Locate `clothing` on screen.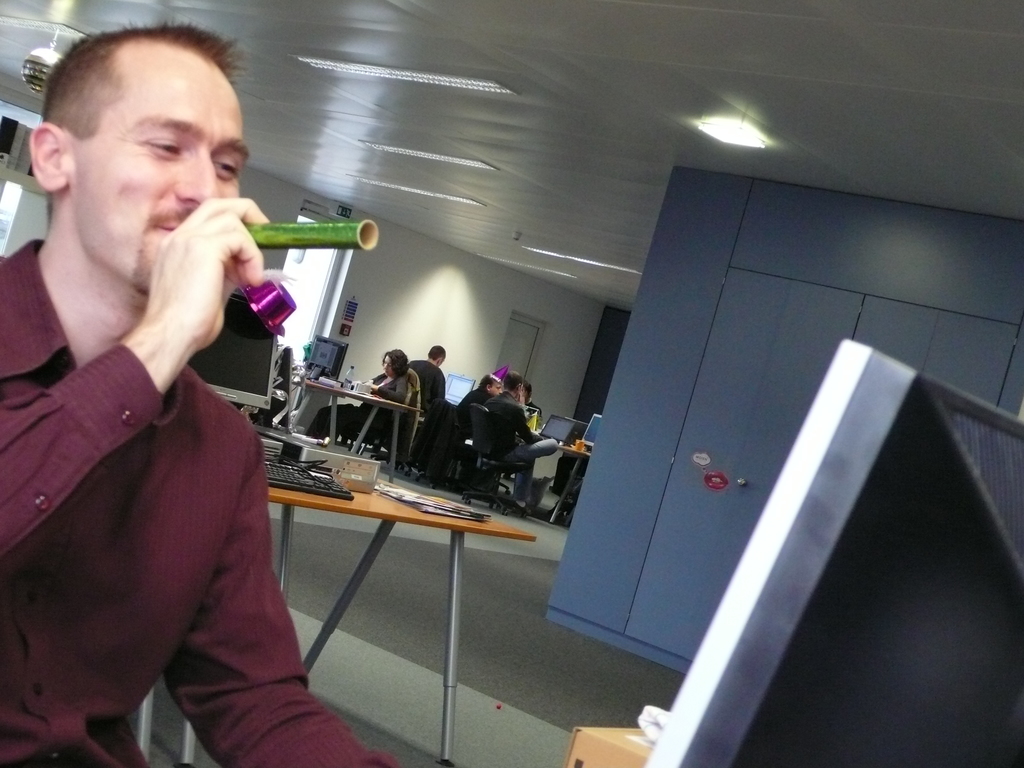
On screen at l=24, t=331, r=363, b=751.
